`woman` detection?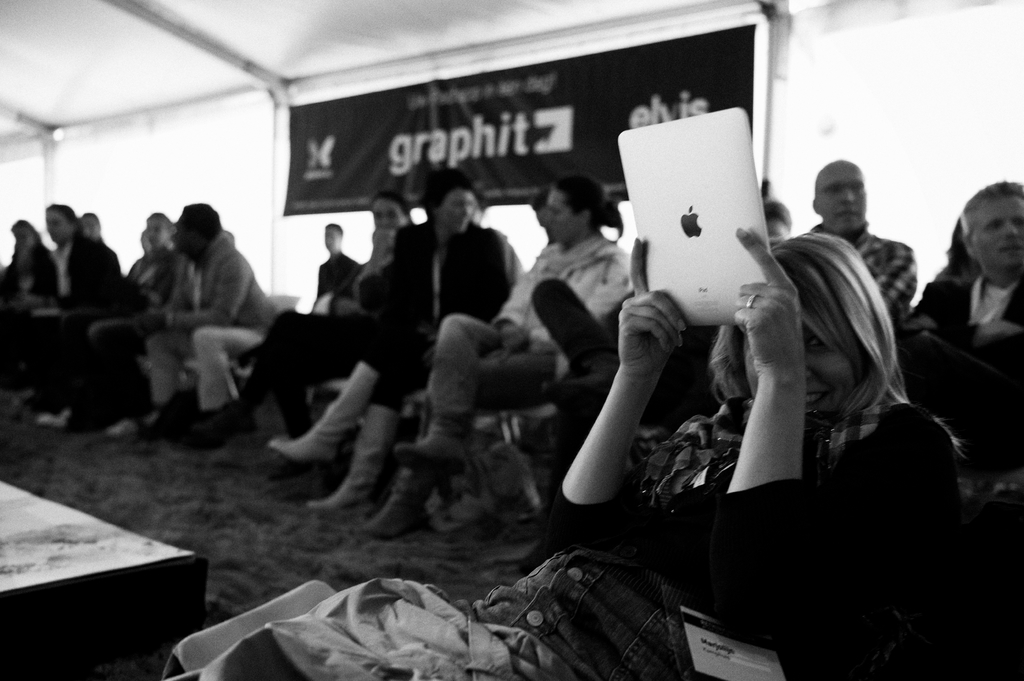
detection(555, 228, 959, 680)
